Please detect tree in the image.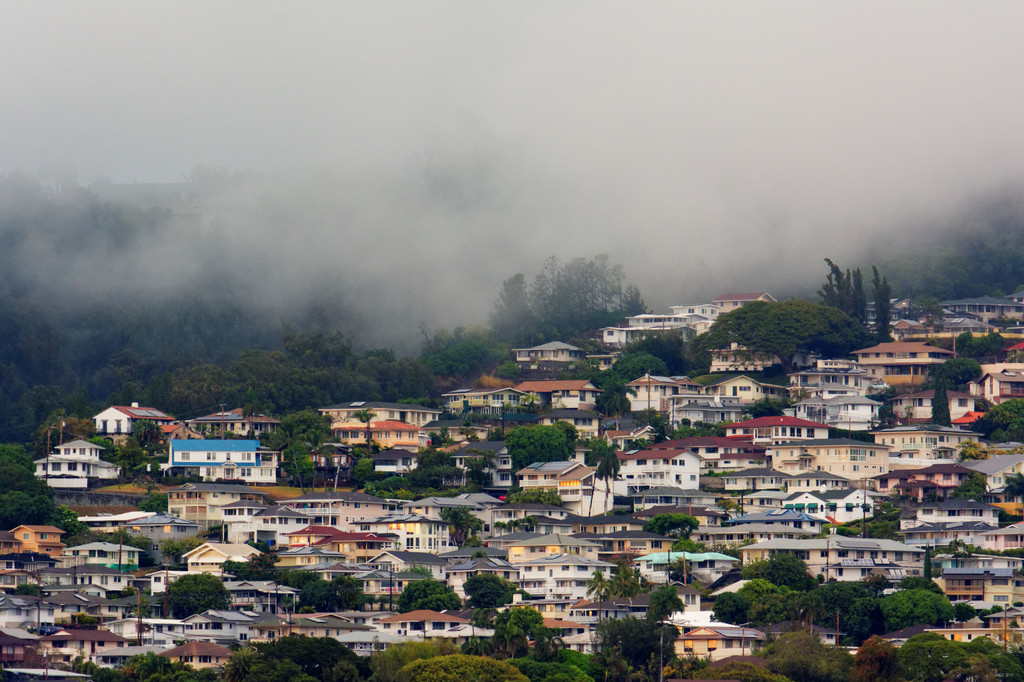
region(381, 637, 522, 679).
